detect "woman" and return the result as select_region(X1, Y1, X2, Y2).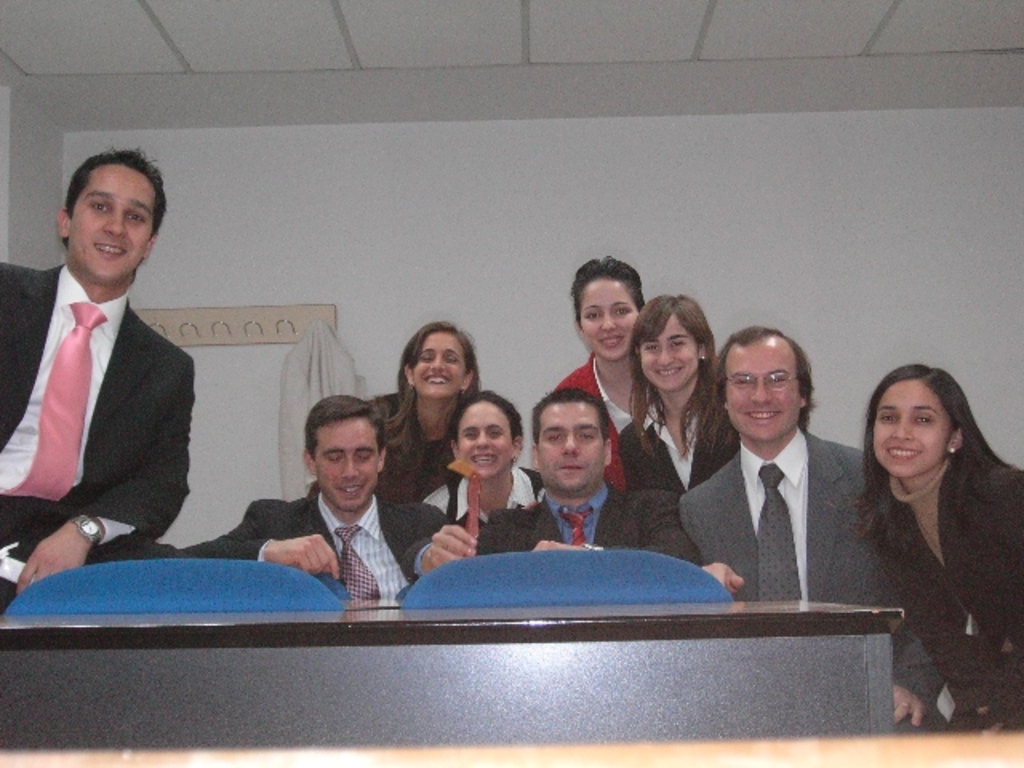
select_region(371, 320, 482, 501).
